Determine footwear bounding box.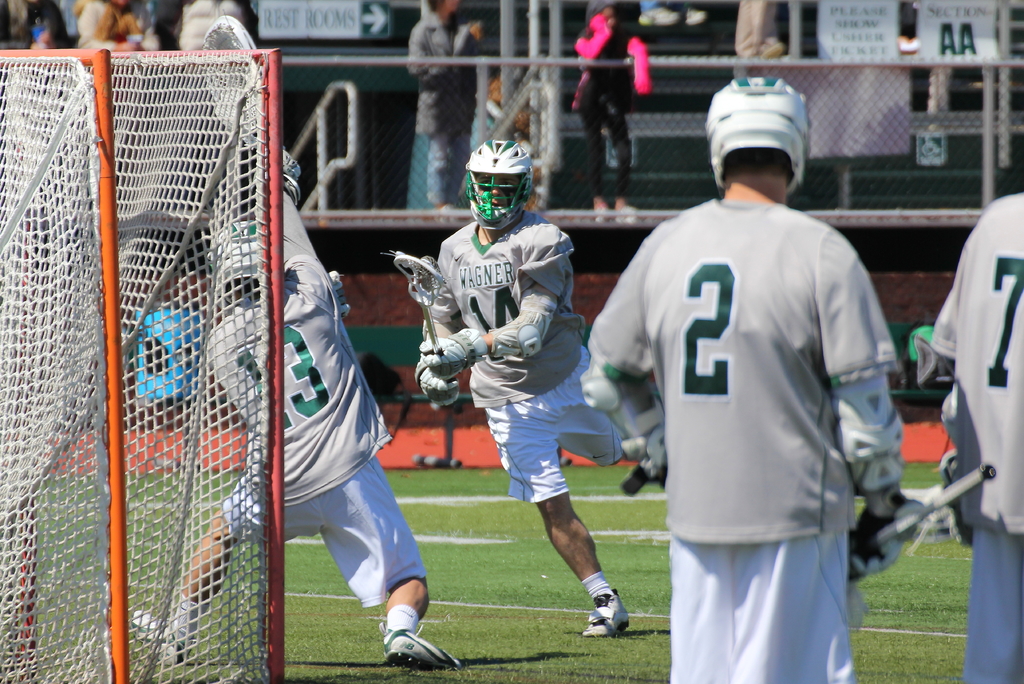
Determined: l=574, t=583, r=633, b=647.
